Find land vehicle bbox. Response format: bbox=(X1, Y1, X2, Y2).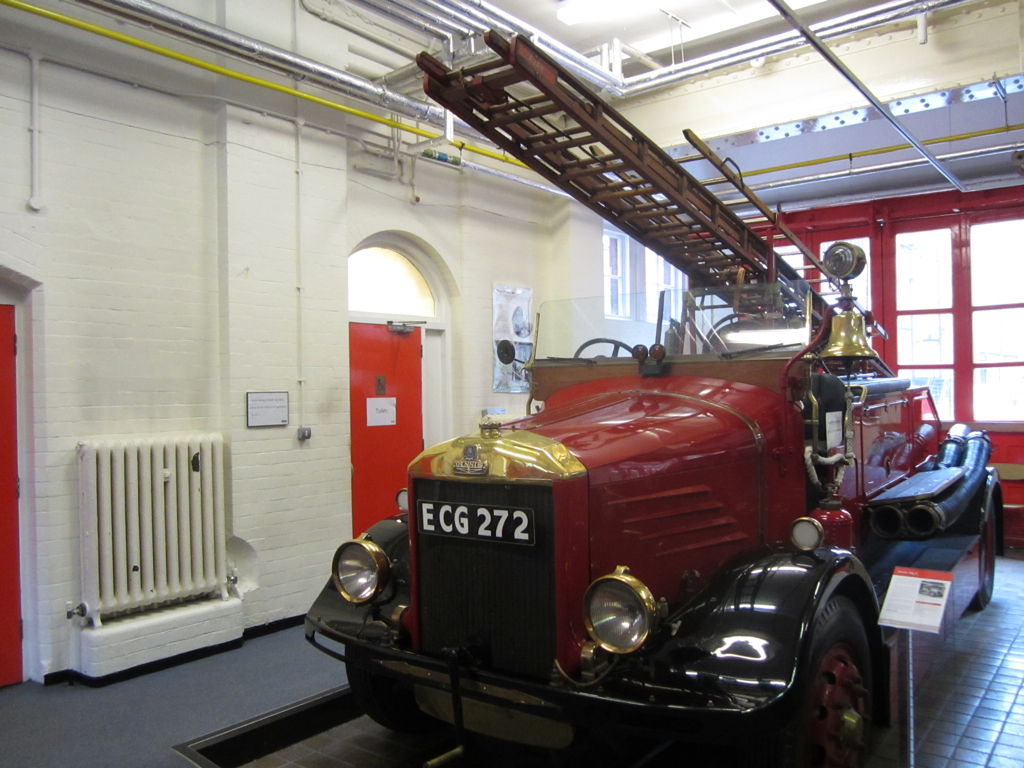
bbox=(304, 26, 1005, 767).
